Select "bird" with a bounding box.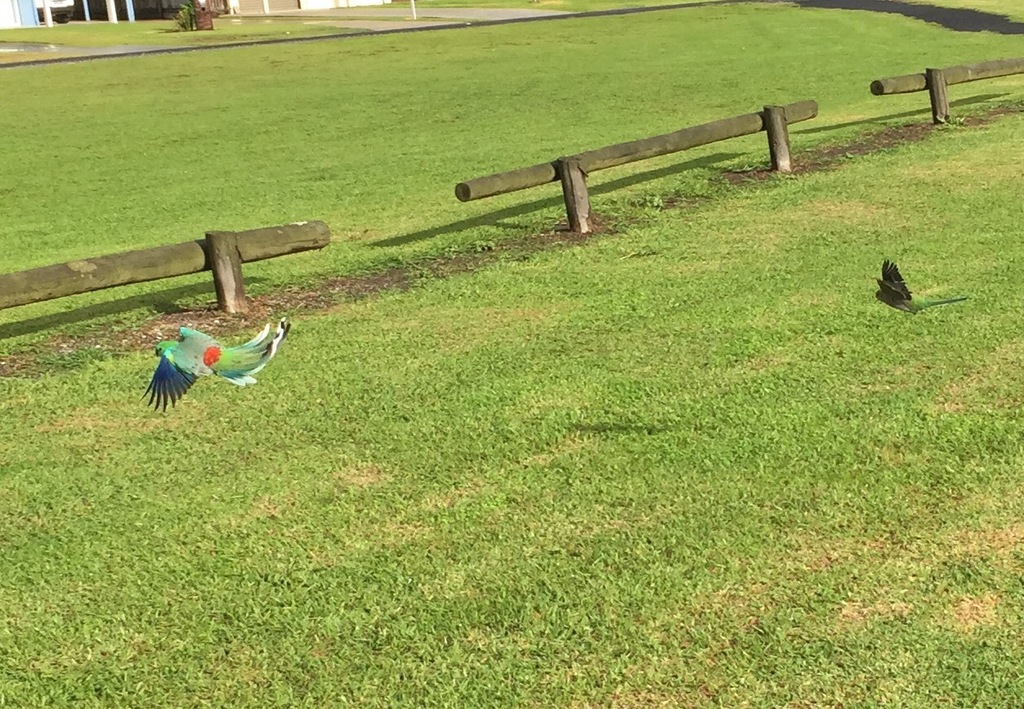
x1=129, y1=312, x2=288, y2=399.
